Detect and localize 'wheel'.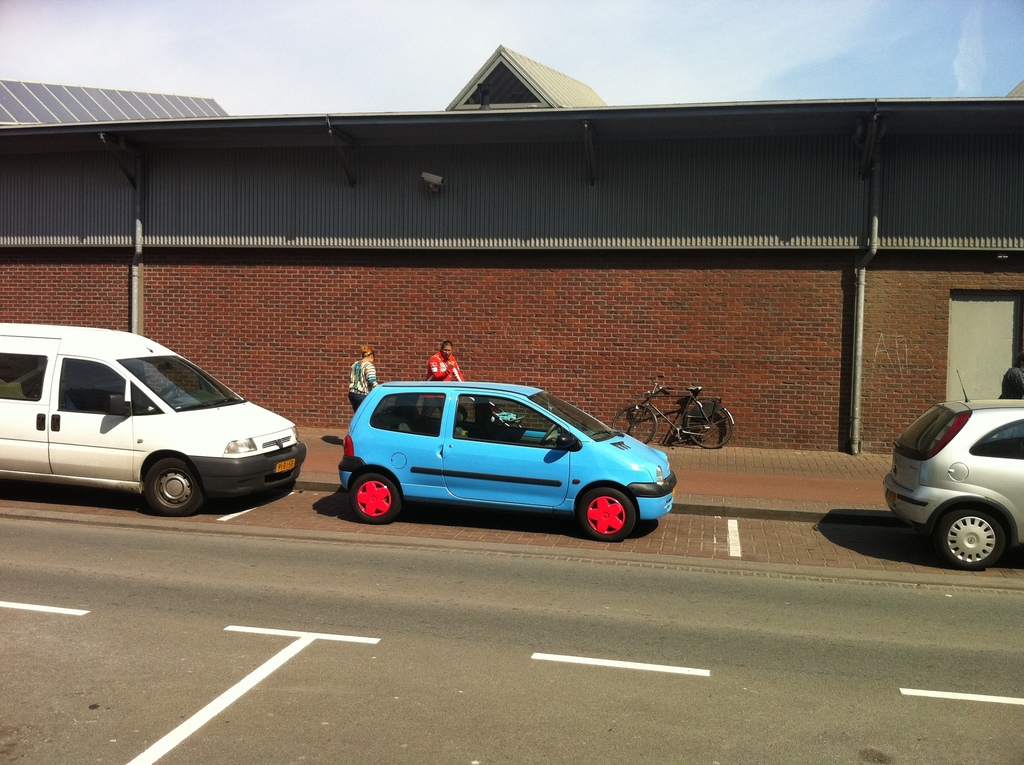
Localized at locate(612, 405, 654, 446).
